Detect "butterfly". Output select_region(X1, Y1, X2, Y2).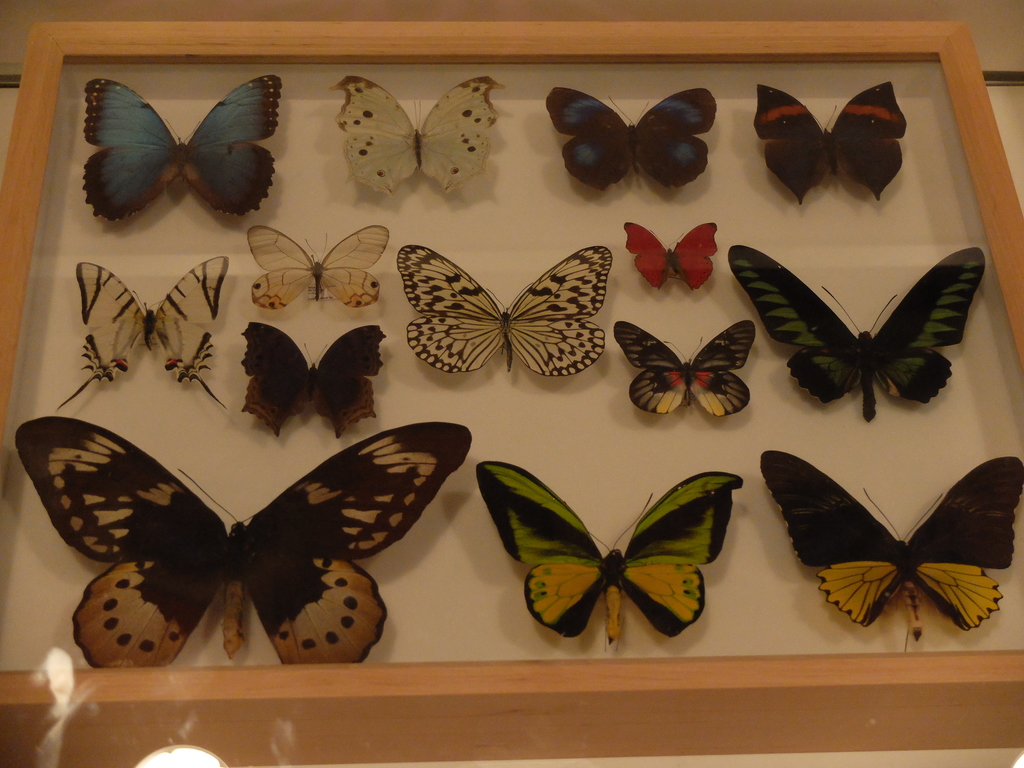
select_region(405, 236, 602, 371).
